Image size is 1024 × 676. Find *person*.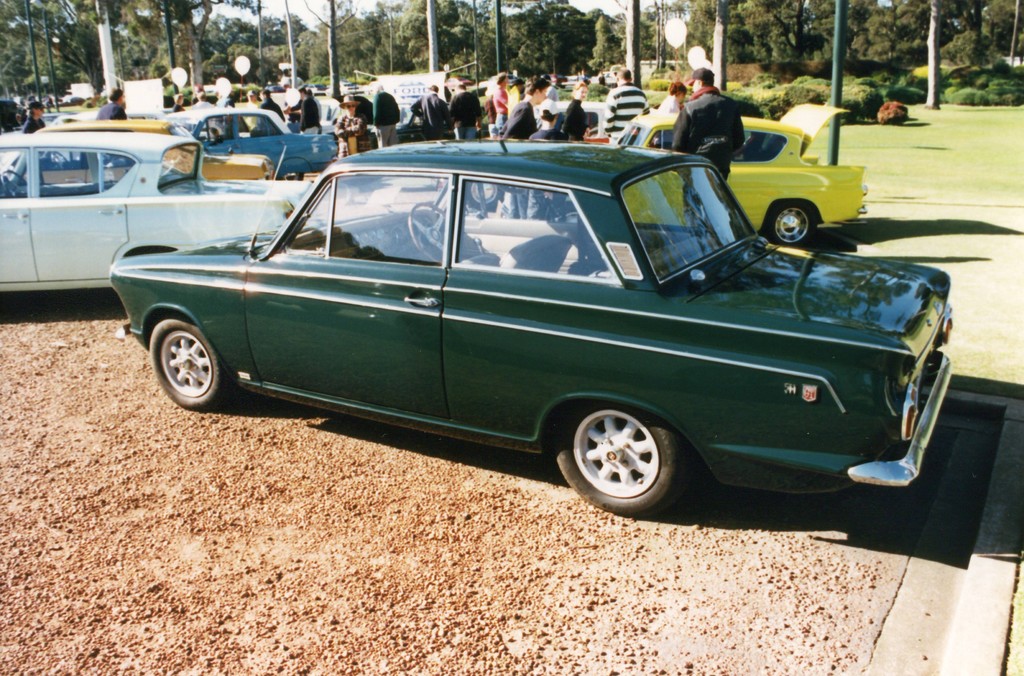
x1=563 y1=80 x2=591 y2=144.
